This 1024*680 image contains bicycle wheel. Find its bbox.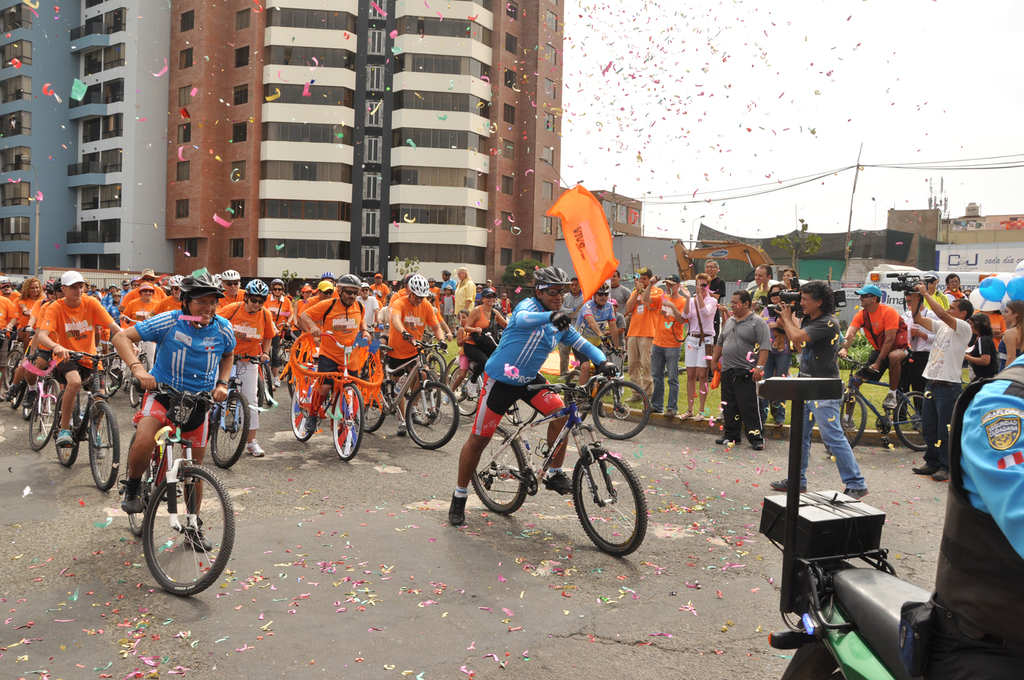
206/382/256/470.
